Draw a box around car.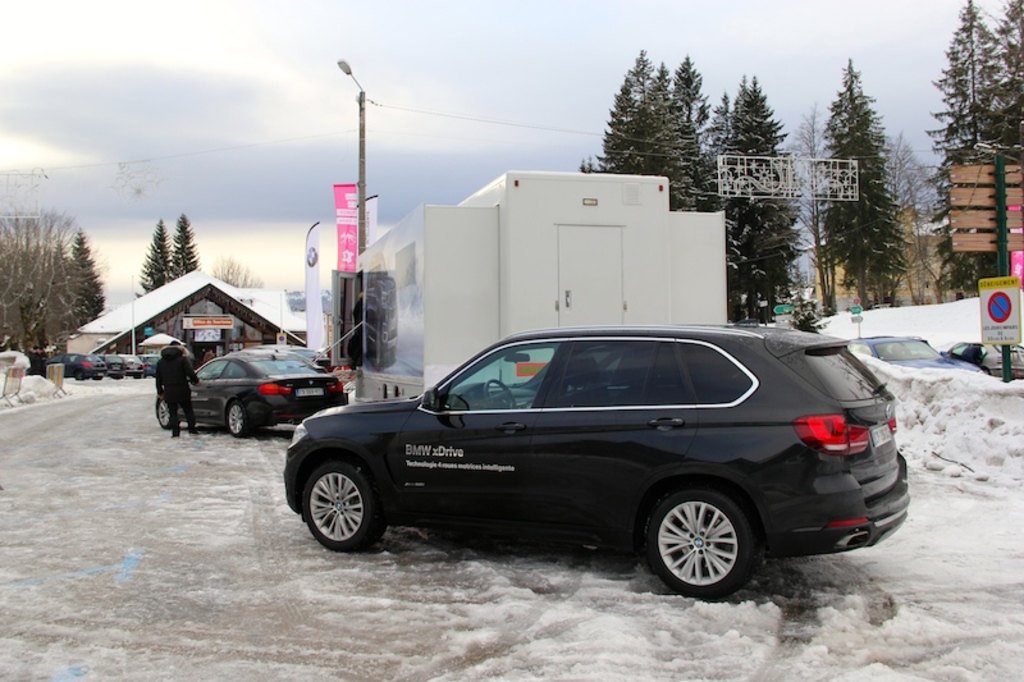
box(271, 310, 920, 601).
